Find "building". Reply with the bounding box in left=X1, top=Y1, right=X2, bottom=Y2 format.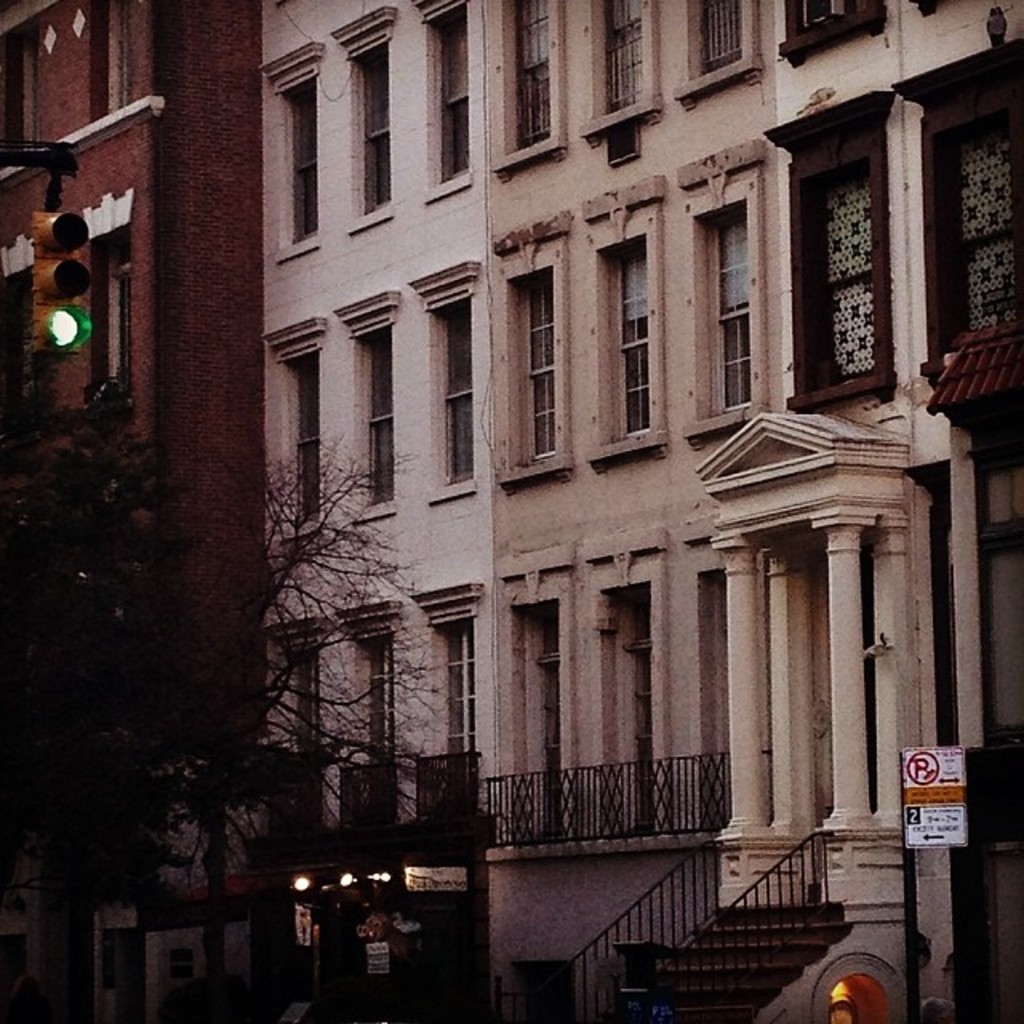
left=0, top=0, right=270, bottom=1022.
